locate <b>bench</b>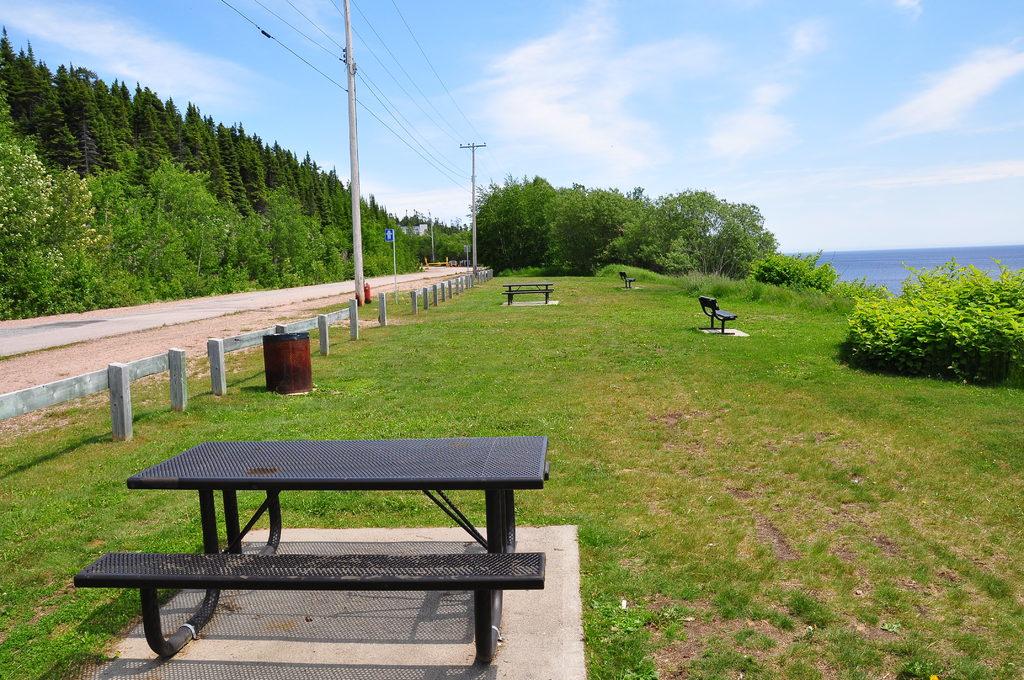
{"x1": 697, "y1": 294, "x2": 739, "y2": 336}
